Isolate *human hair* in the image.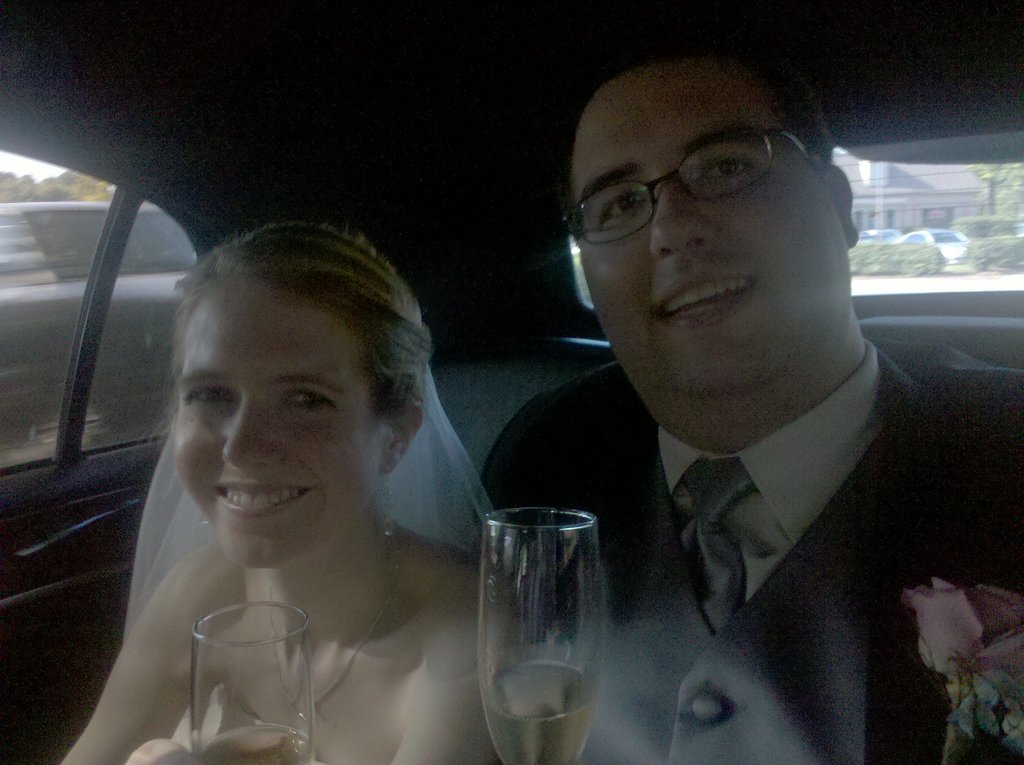
Isolated region: left=572, top=45, right=835, bottom=224.
